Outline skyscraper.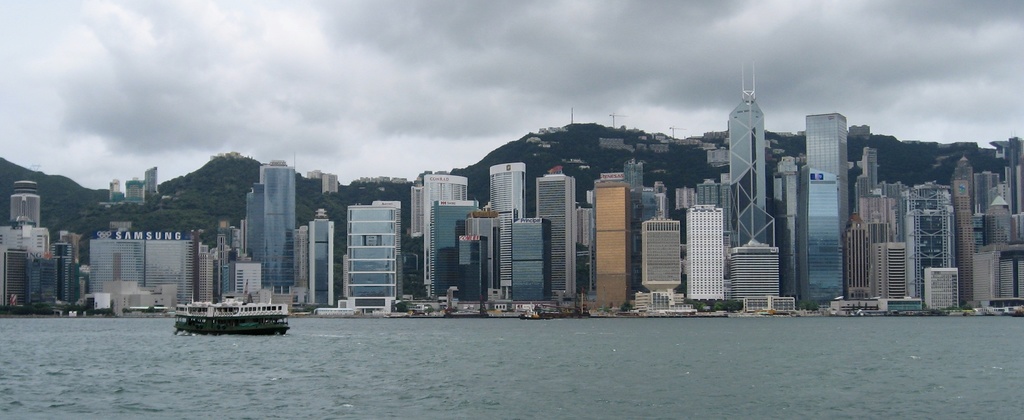
Outline: 854 194 894 228.
